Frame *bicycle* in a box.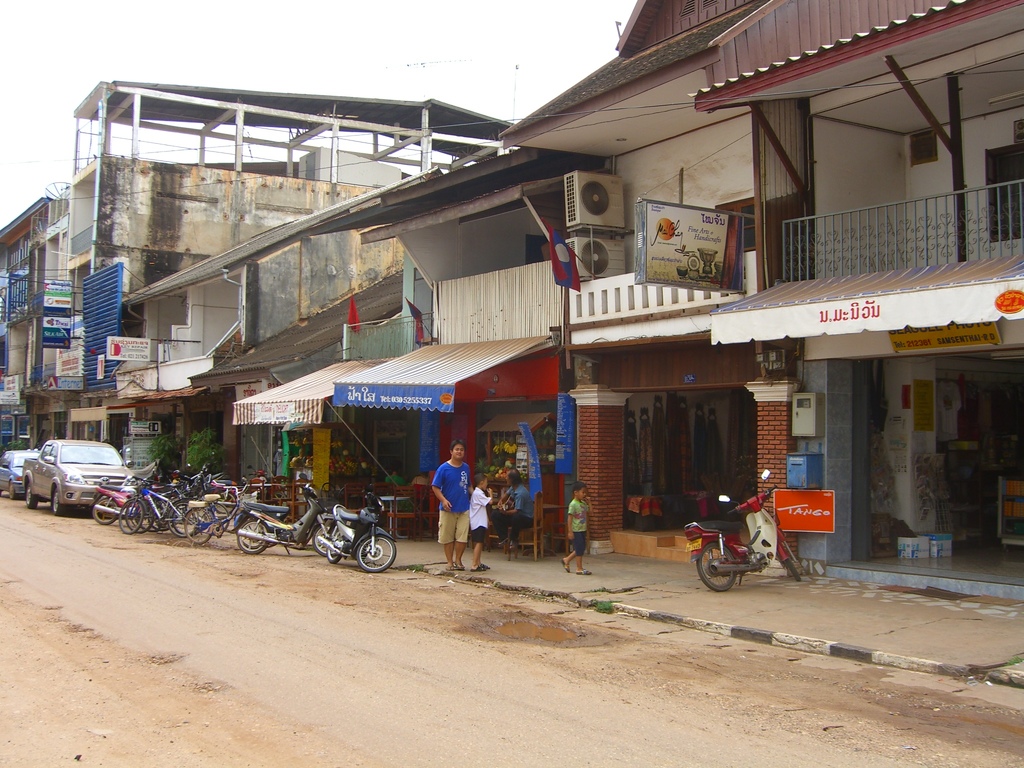
x1=180, y1=481, x2=246, y2=545.
